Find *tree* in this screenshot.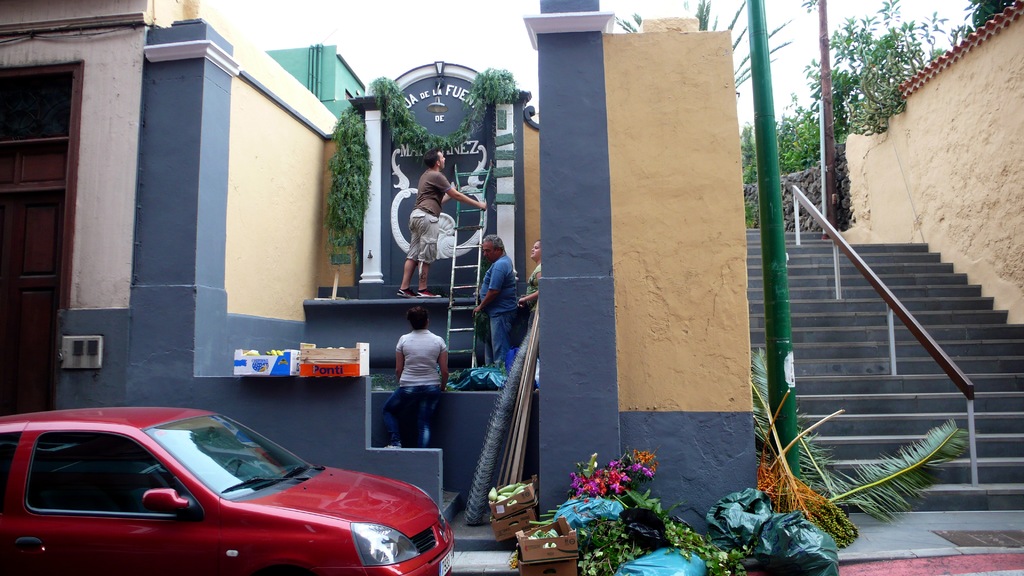
The bounding box for *tree* is region(828, 0, 1023, 147).
